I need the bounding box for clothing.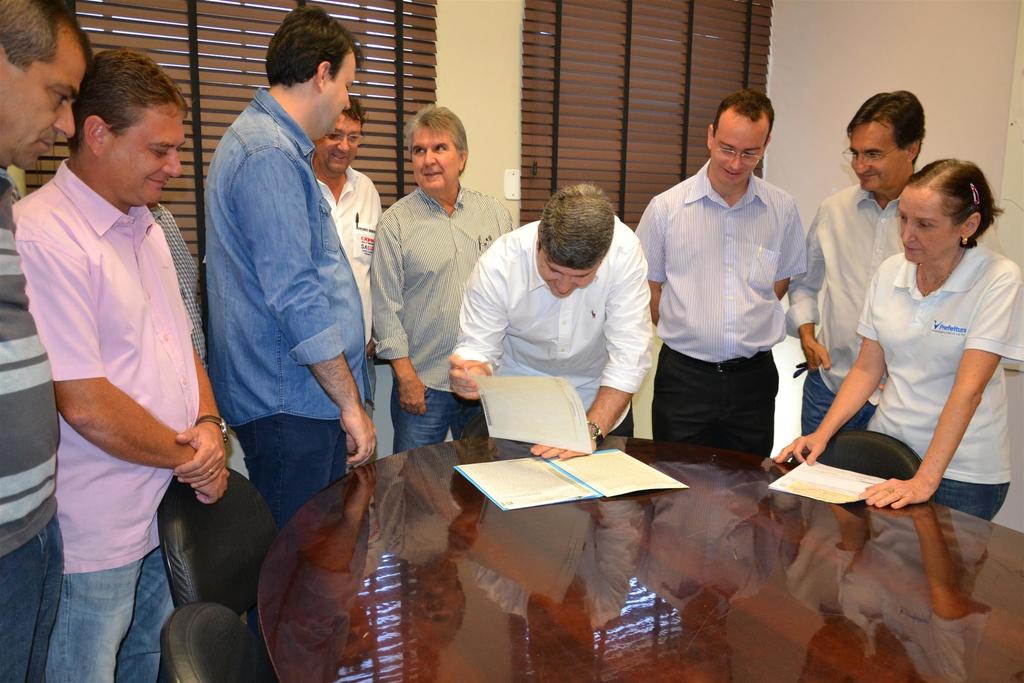
Here it is: pyautogui.locateOnScreen(199, 89, 374, 682).
